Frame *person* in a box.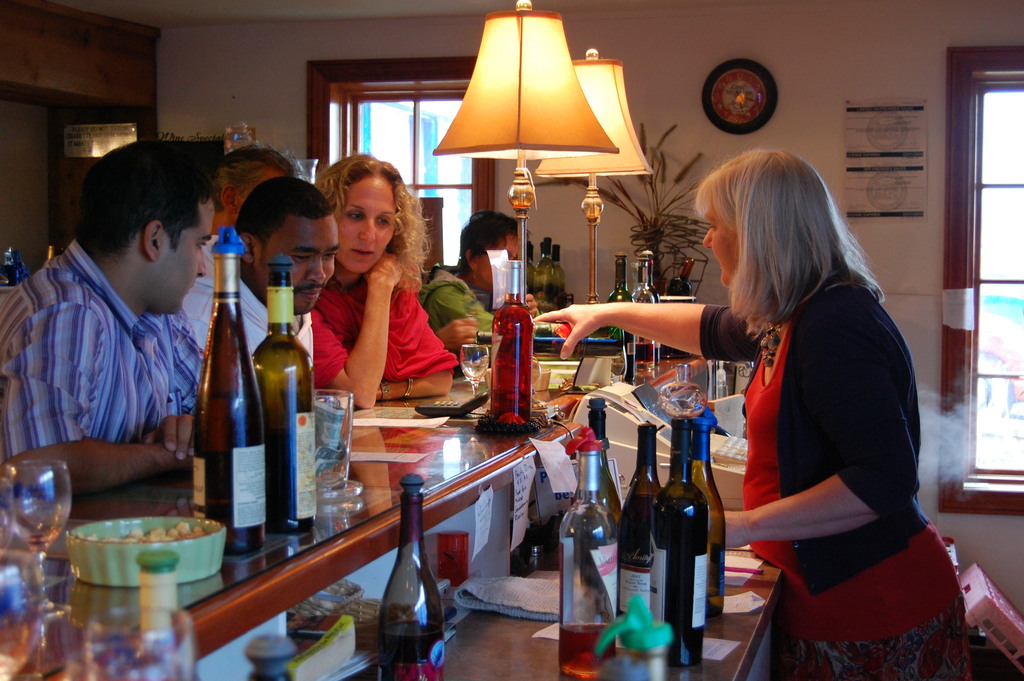
(x1=0, y1=142, x2=227, y2=485).
